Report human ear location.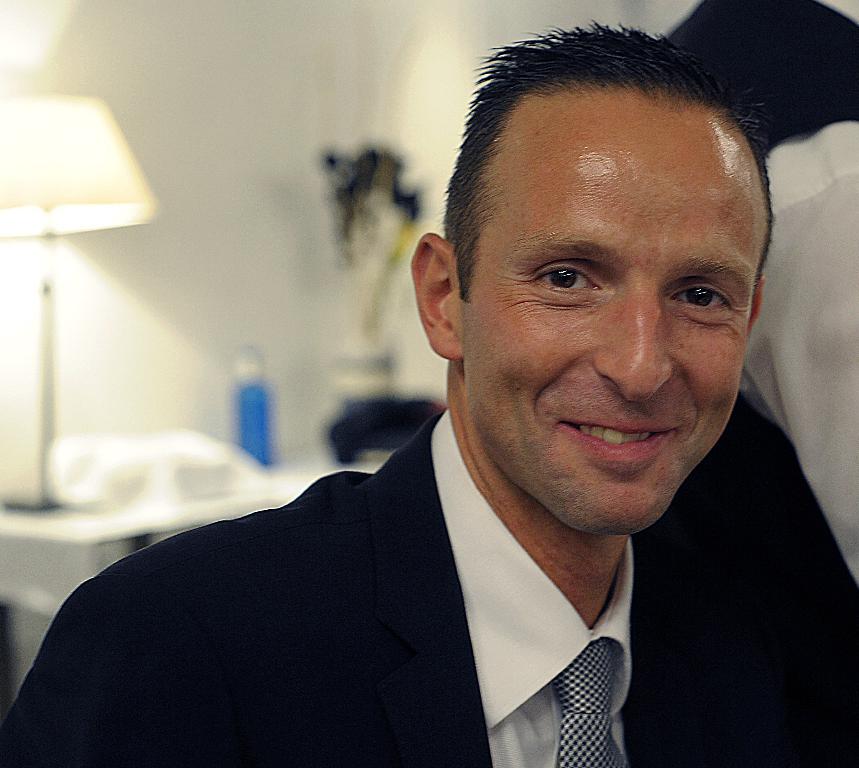
Report: bbox=(409, 227, 463, 363).
